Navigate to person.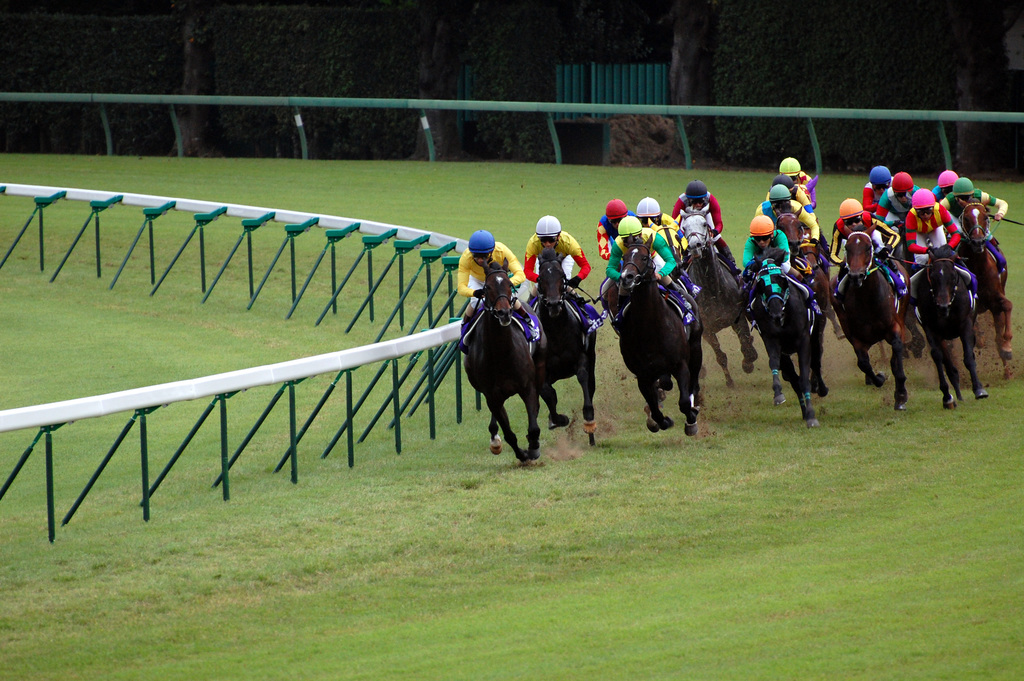
Navigation target: locate(596, 198, 633, 259).
